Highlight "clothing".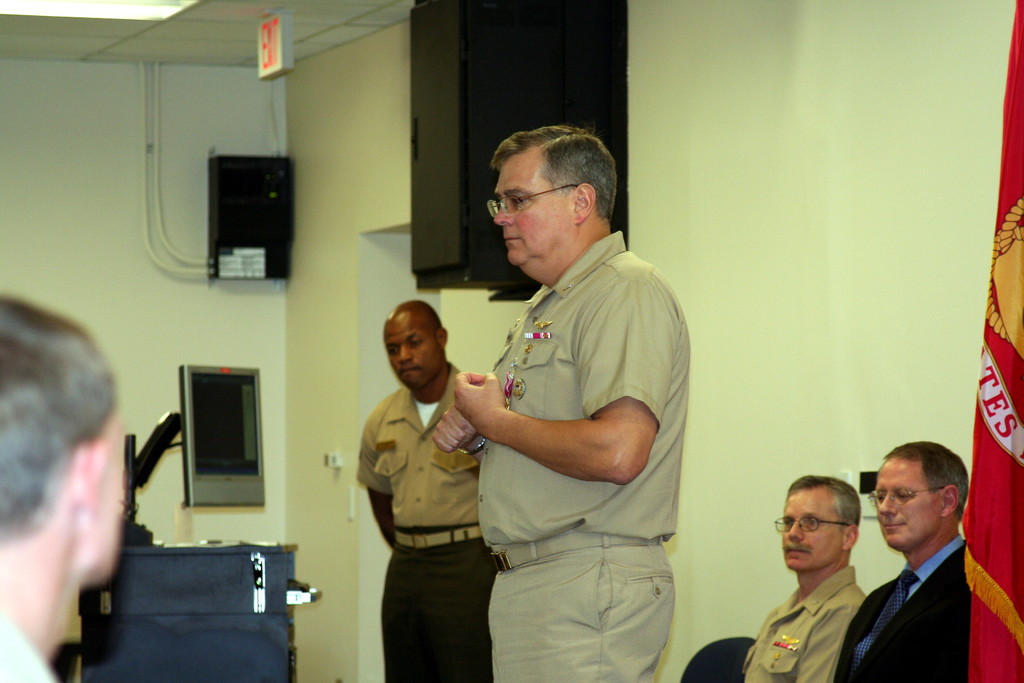
Highlighted region: l=356, t=361, r=477, b=680.
